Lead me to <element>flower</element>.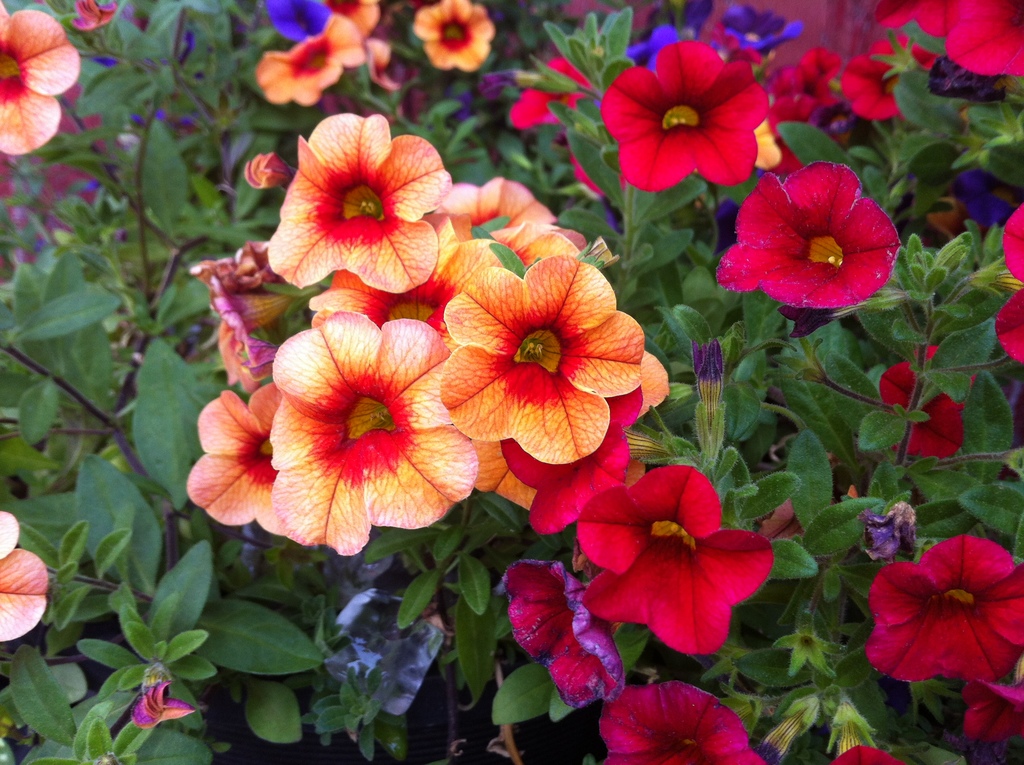
Lead to (x1=437, y1=254, x2=644, y2=464).
